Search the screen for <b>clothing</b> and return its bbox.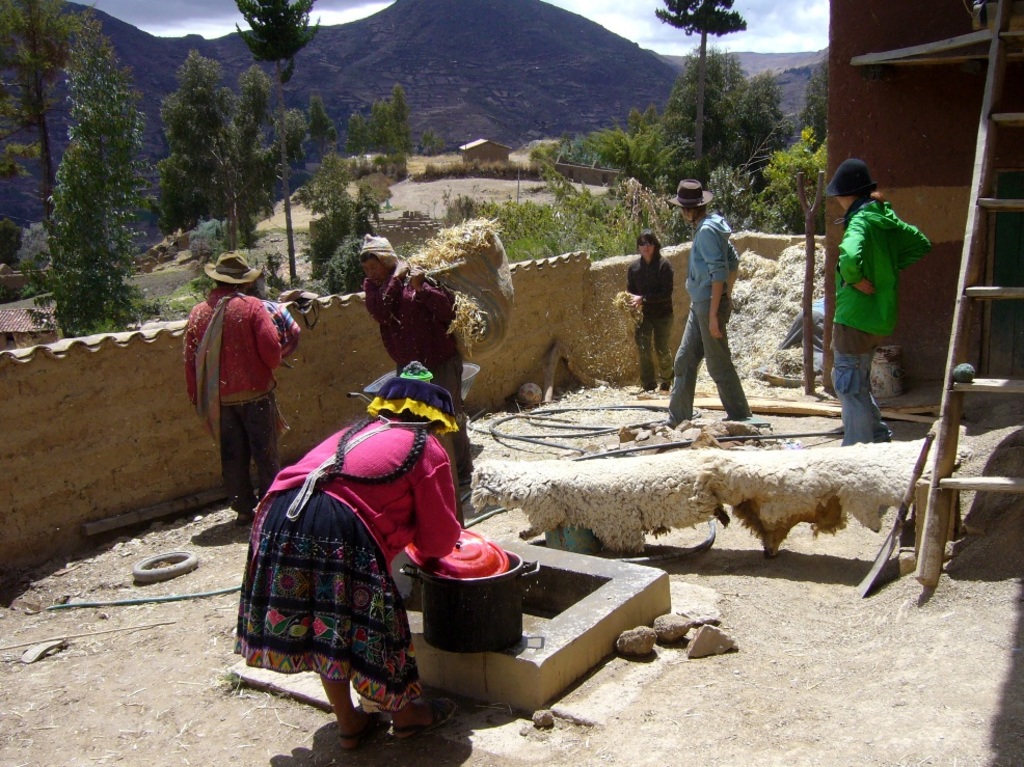
Found: <bbox>624, 250, 674, 391</bbox>.
